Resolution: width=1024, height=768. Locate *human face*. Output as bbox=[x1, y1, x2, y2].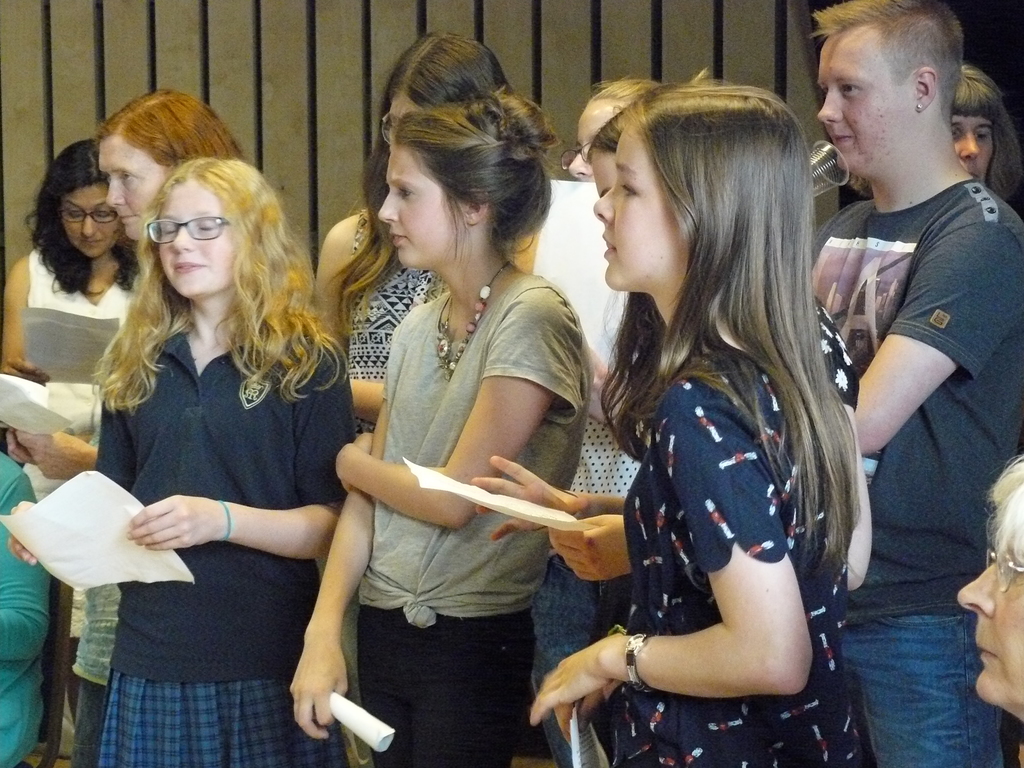
bbox=[816, 24, 912, 176].
